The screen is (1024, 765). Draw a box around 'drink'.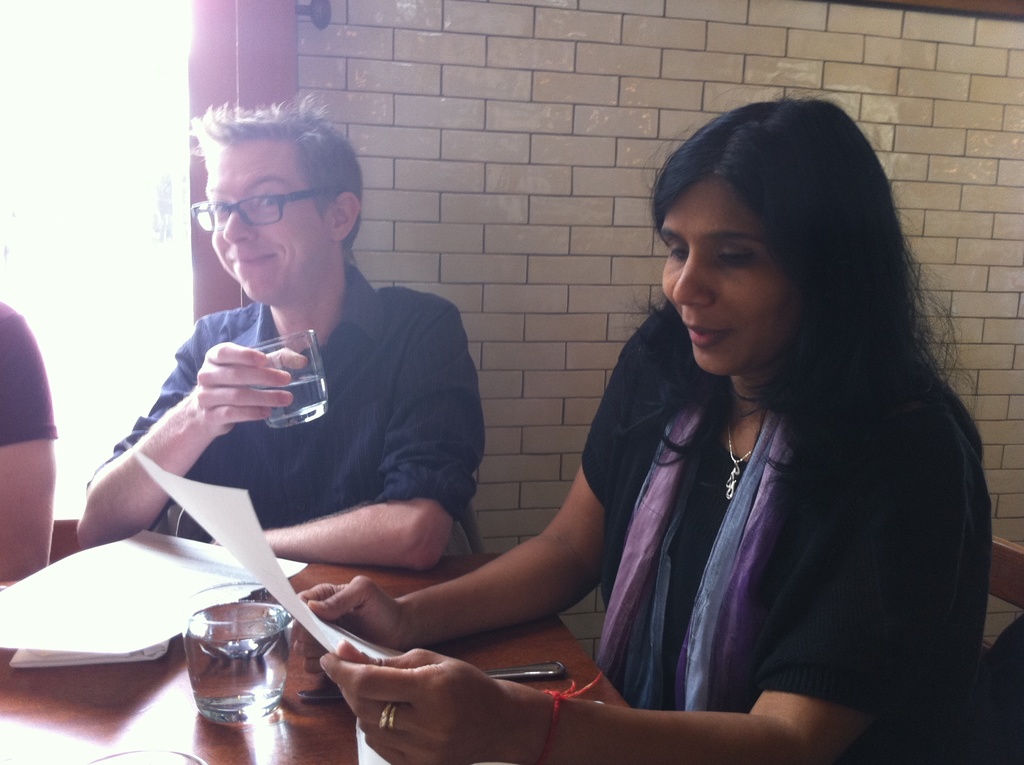
pyautogui.locateOnScreen(258, 372, 328, 431).
